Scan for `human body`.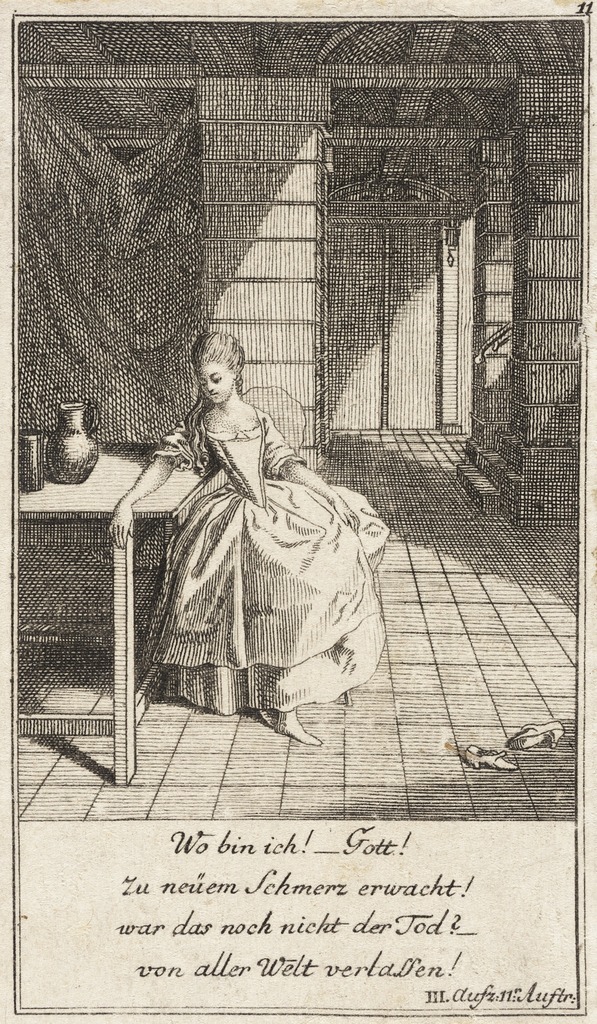
Scan result: 118,298,386,790.
